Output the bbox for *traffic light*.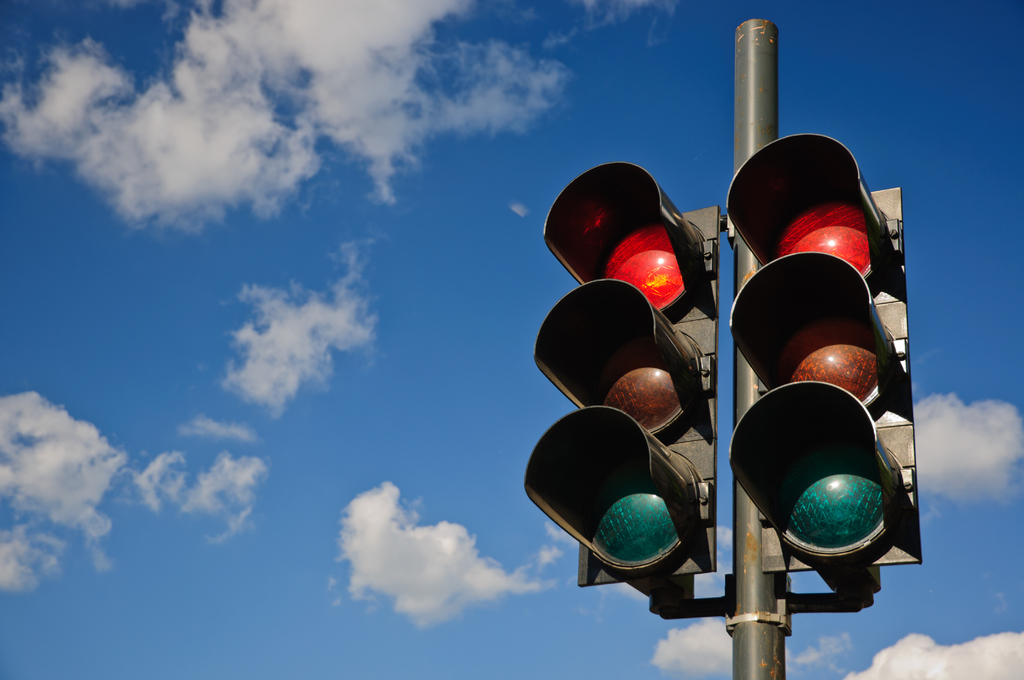
[left=728, top=133, right=925, bottom=597].
